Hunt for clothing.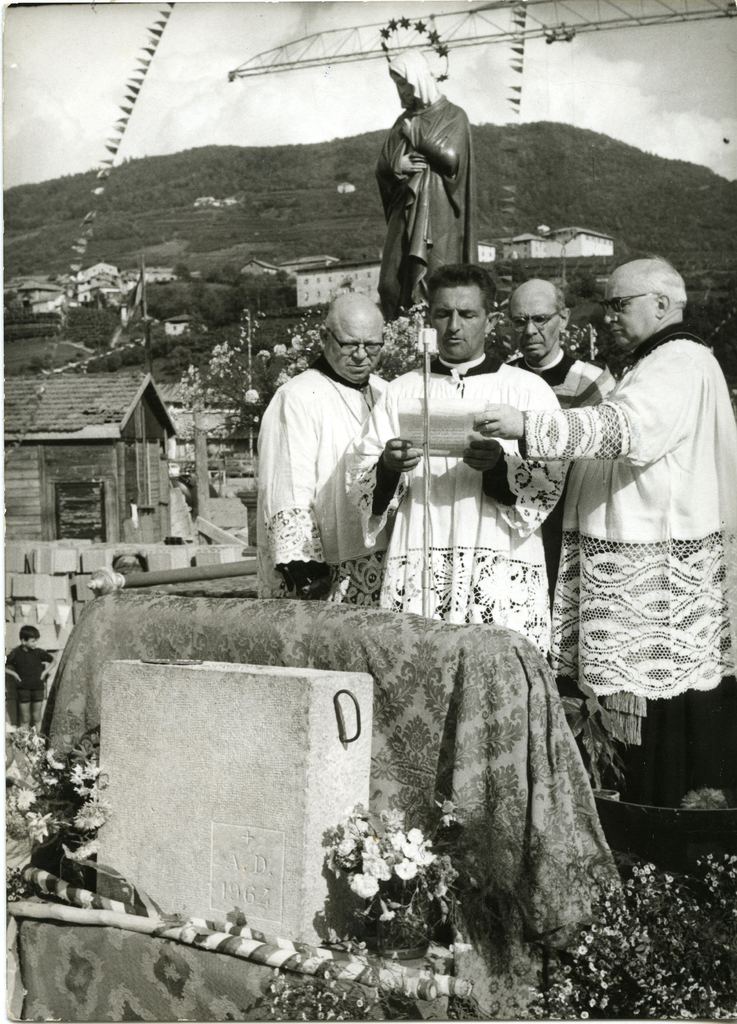
Hunted down at left=249, top=355, right=400, bottom=605.
